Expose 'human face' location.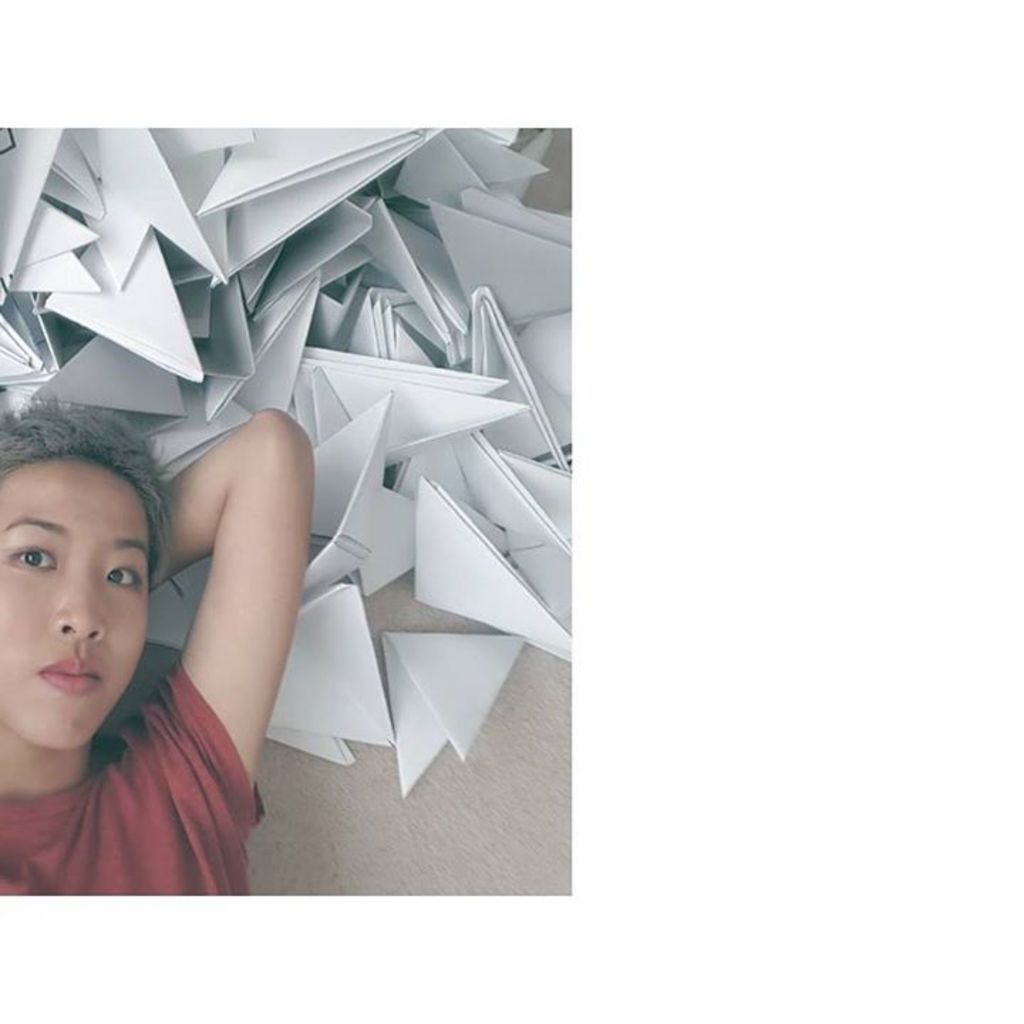
Exposed at box=[0, 457, 148, 750].
